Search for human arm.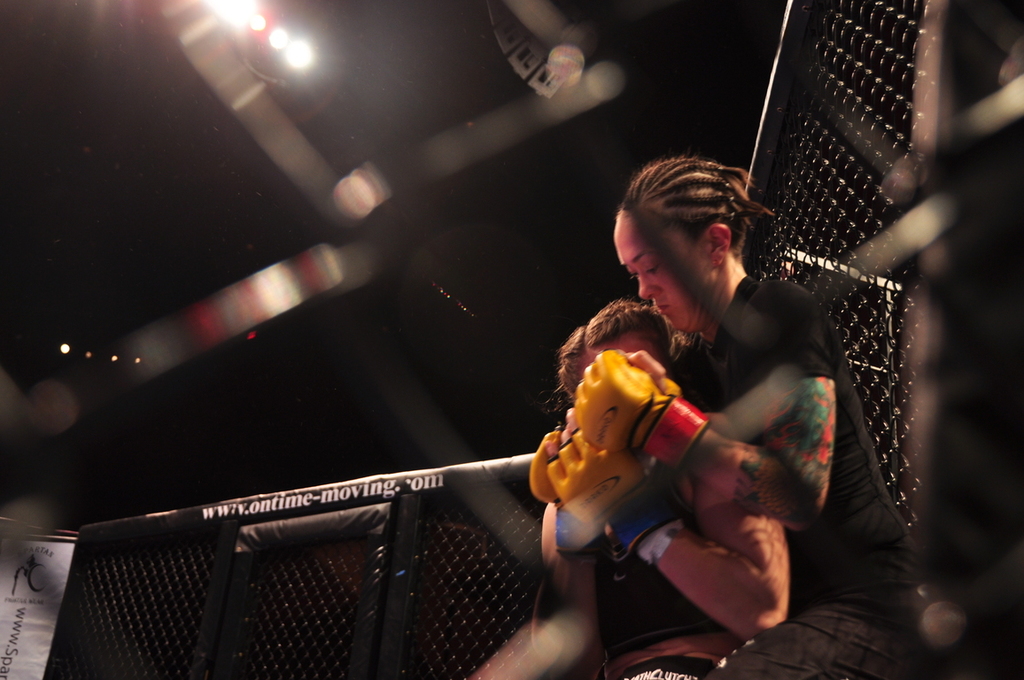
Found at (left=540, top=406, right=793, bottom=639).
